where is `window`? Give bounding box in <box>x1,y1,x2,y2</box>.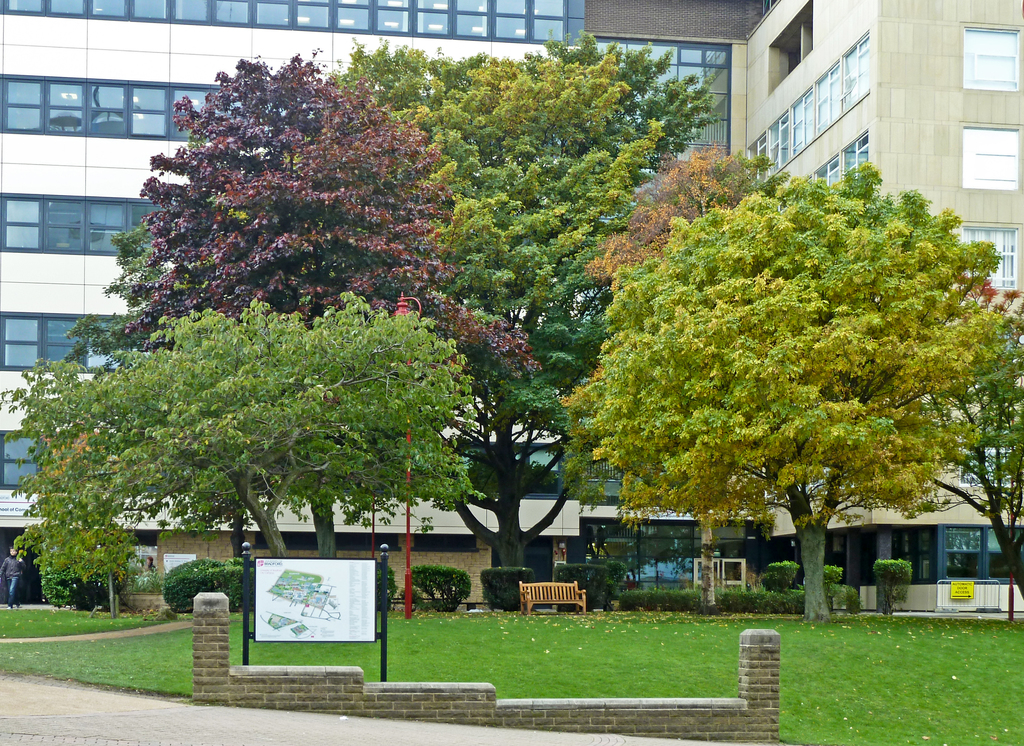
<box>956,425,1017,491</box>.
